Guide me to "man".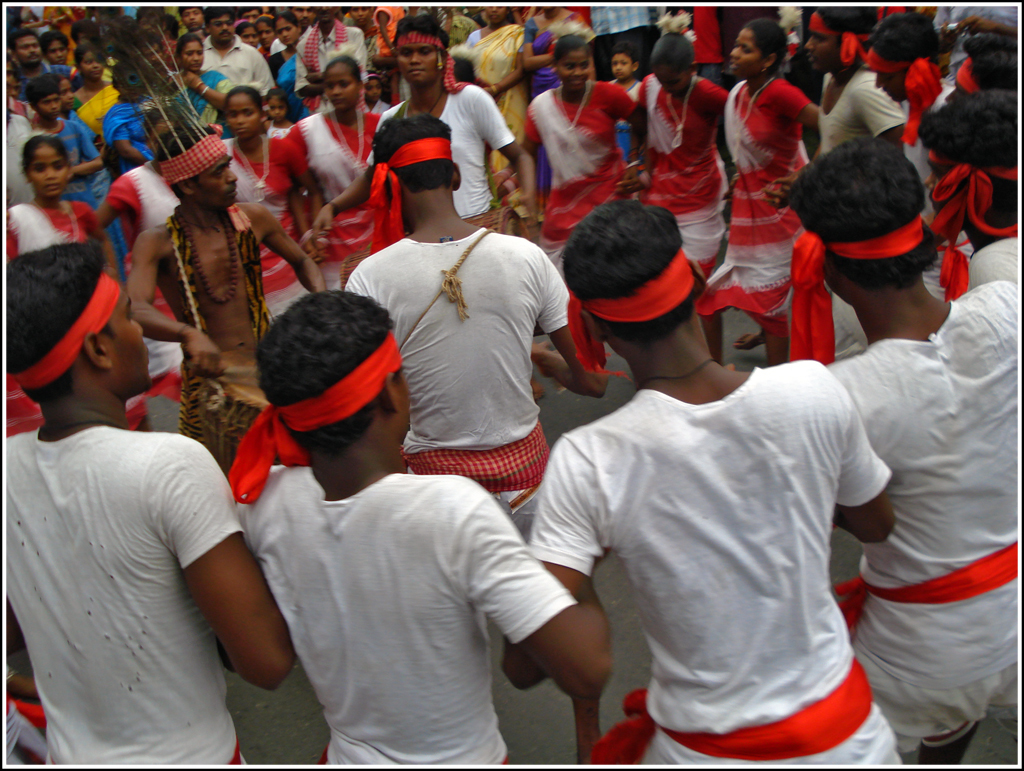
Guidance: l=317, t=10, r=542, b=231.
